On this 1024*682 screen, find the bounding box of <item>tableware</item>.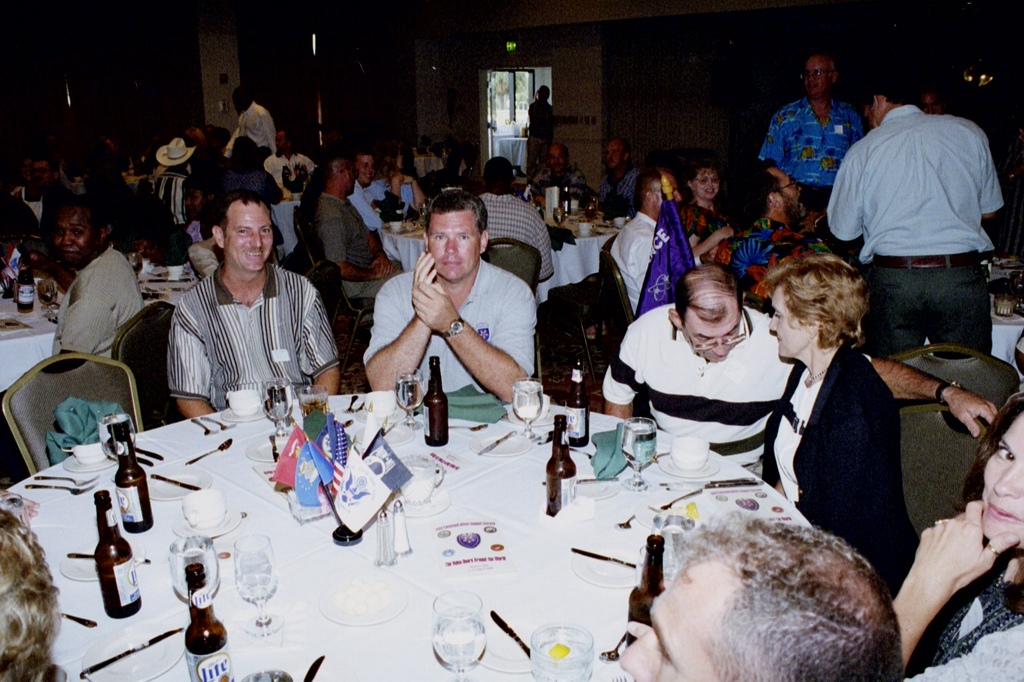
Bounding box: (left=246, top=435, right=285, bottom=464).
